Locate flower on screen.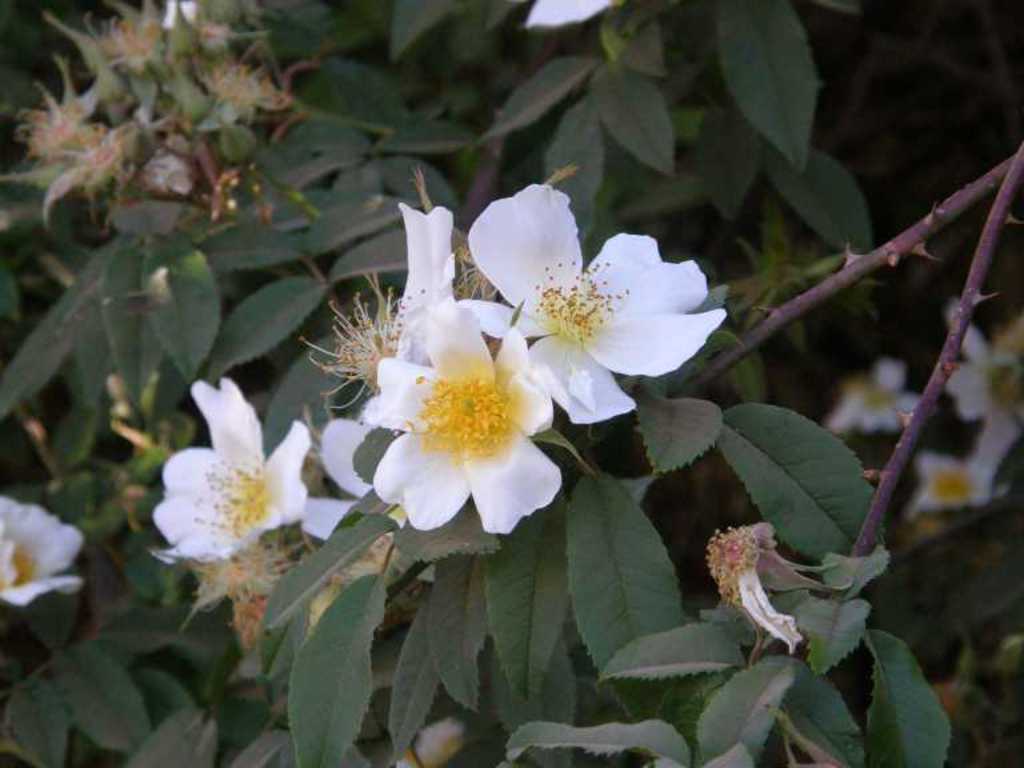
On screen at left=945, top=307, right=1023, bottom=499.
